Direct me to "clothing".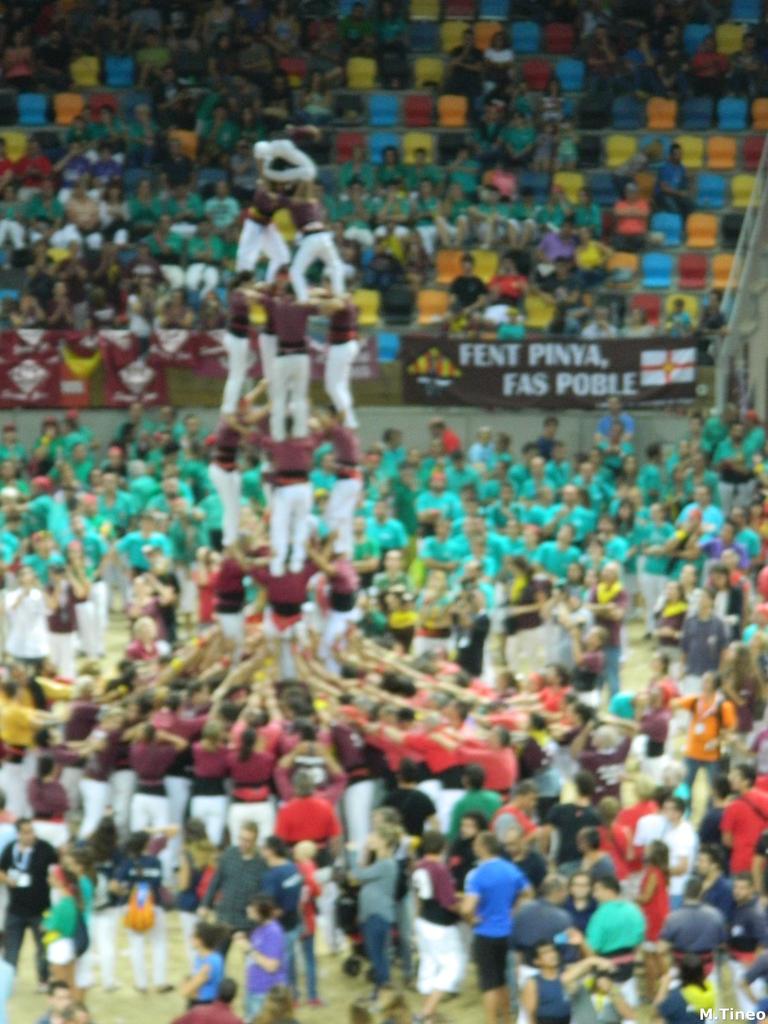
Direction: (left=527, top=972, right=570, bottom=1023).
